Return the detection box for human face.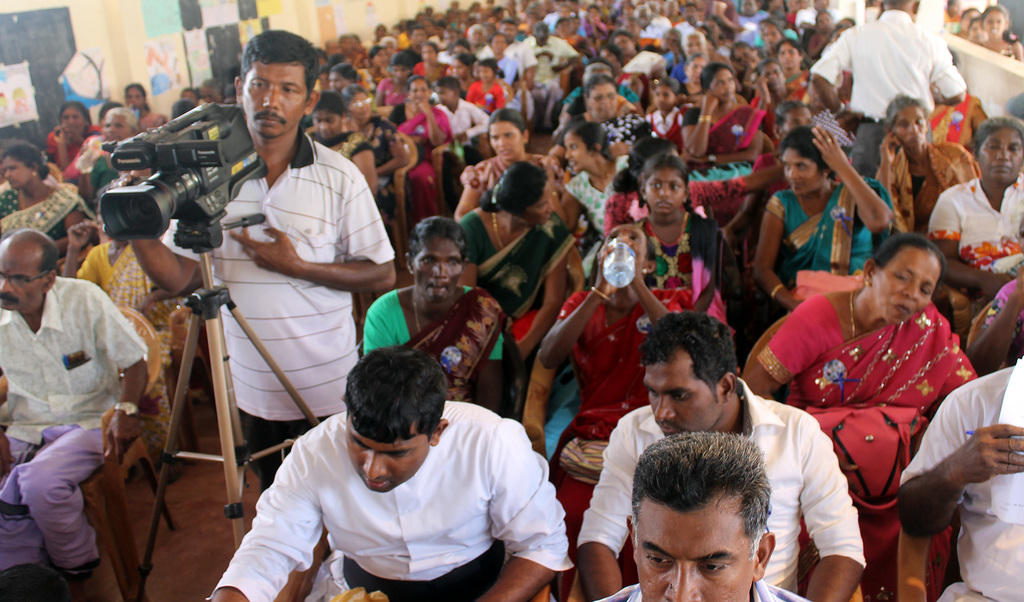
[102,112,129,144].
